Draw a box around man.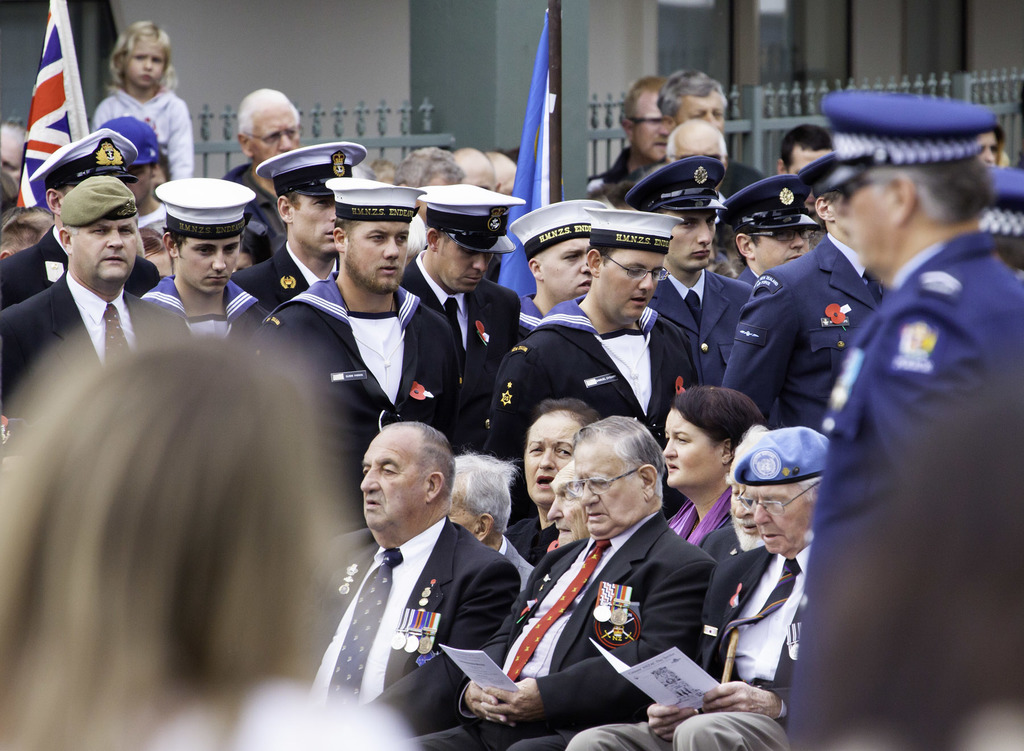
263/192/460/519.
